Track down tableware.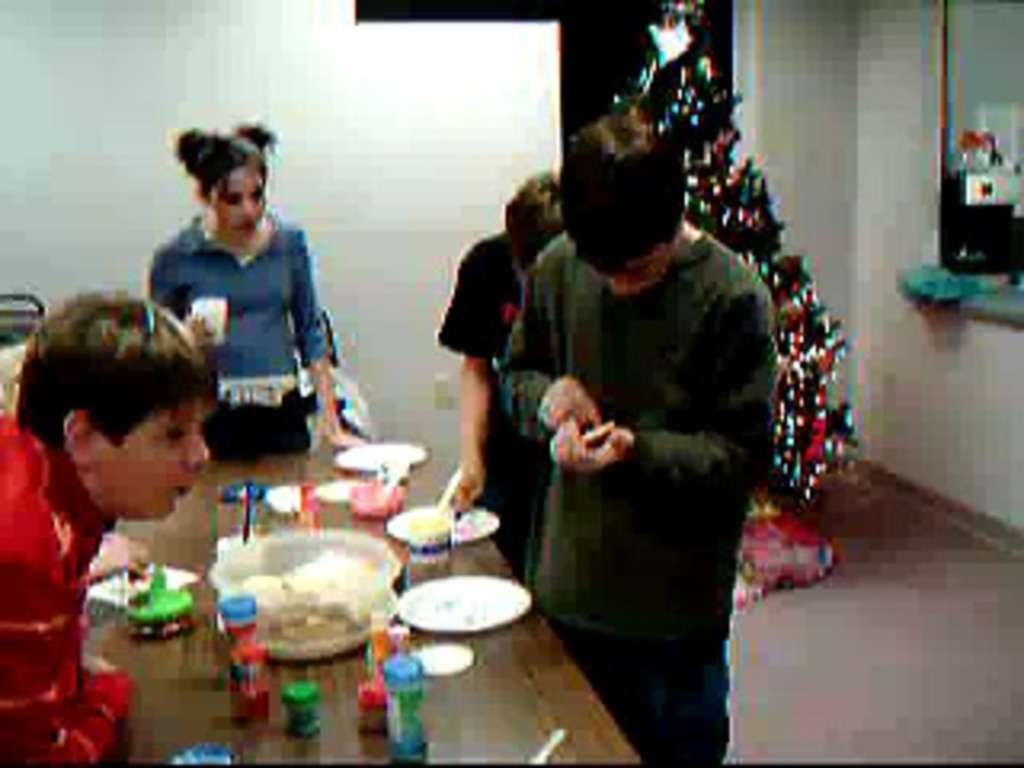
Tracked to box=[198, 294, 227, 336].
